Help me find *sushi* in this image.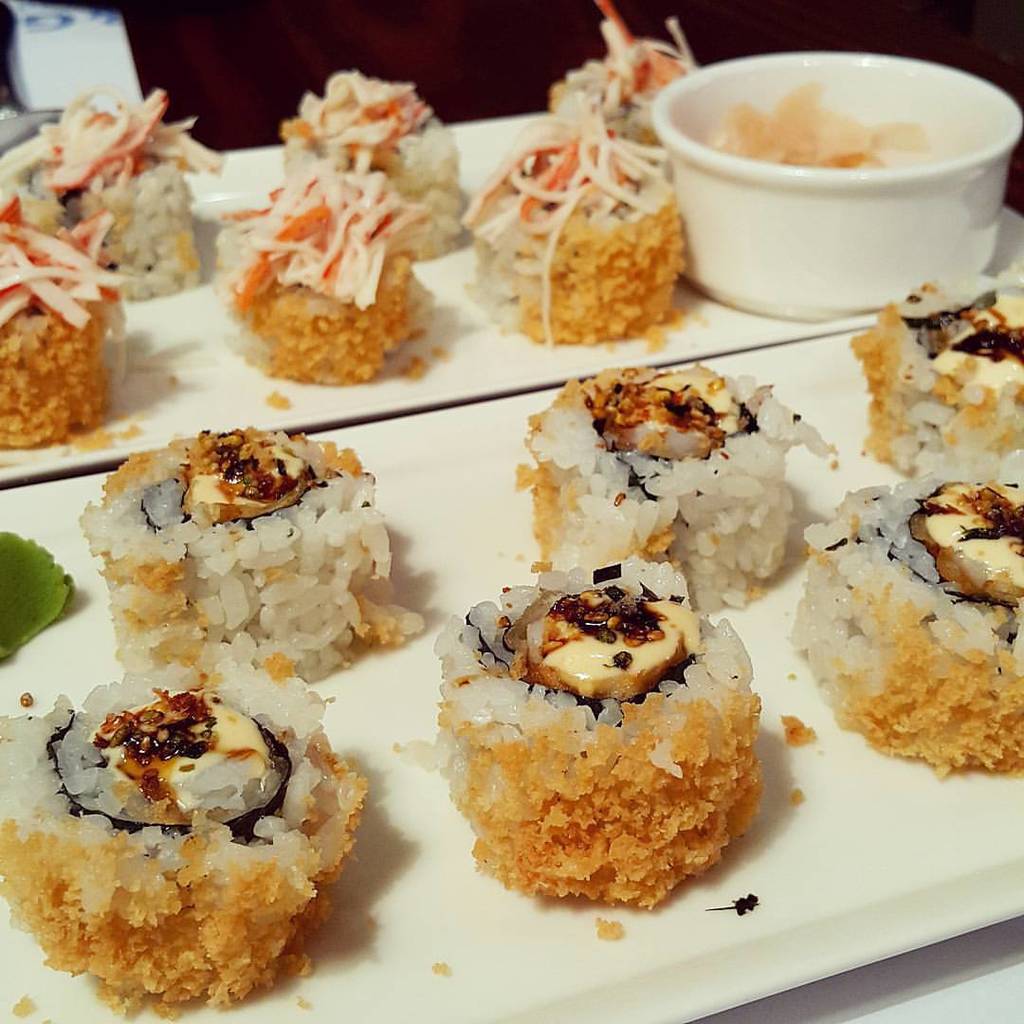
Found it: [554,0,688,160].
